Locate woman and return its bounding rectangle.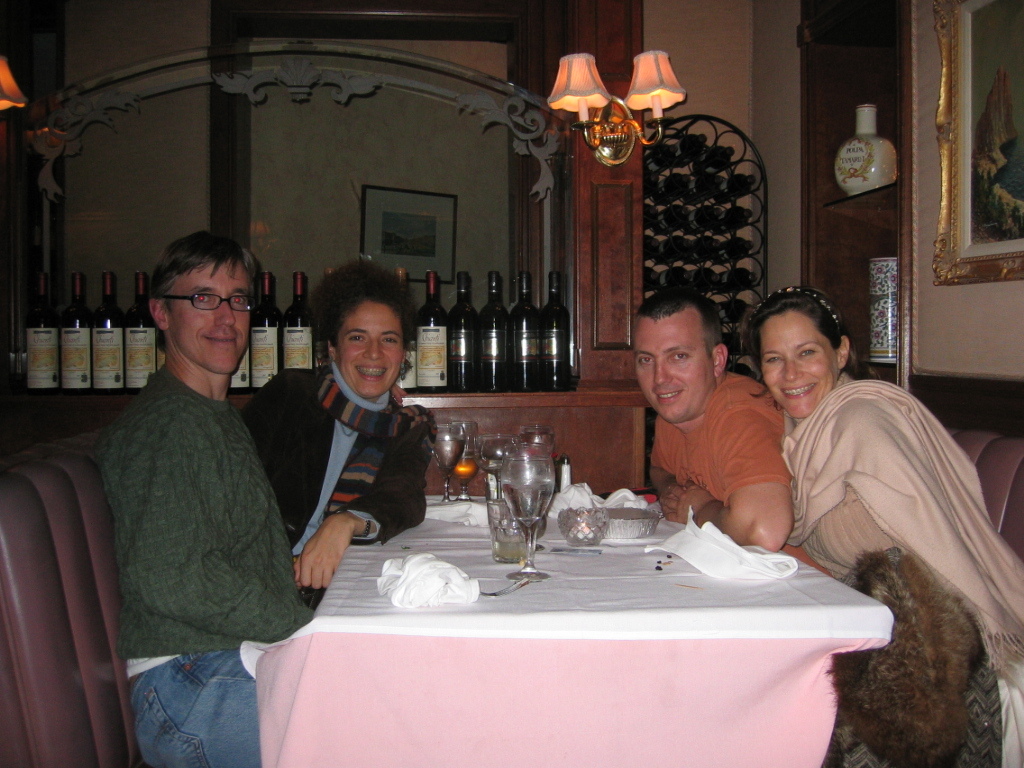
box=[777, 286, 1023, 767].
